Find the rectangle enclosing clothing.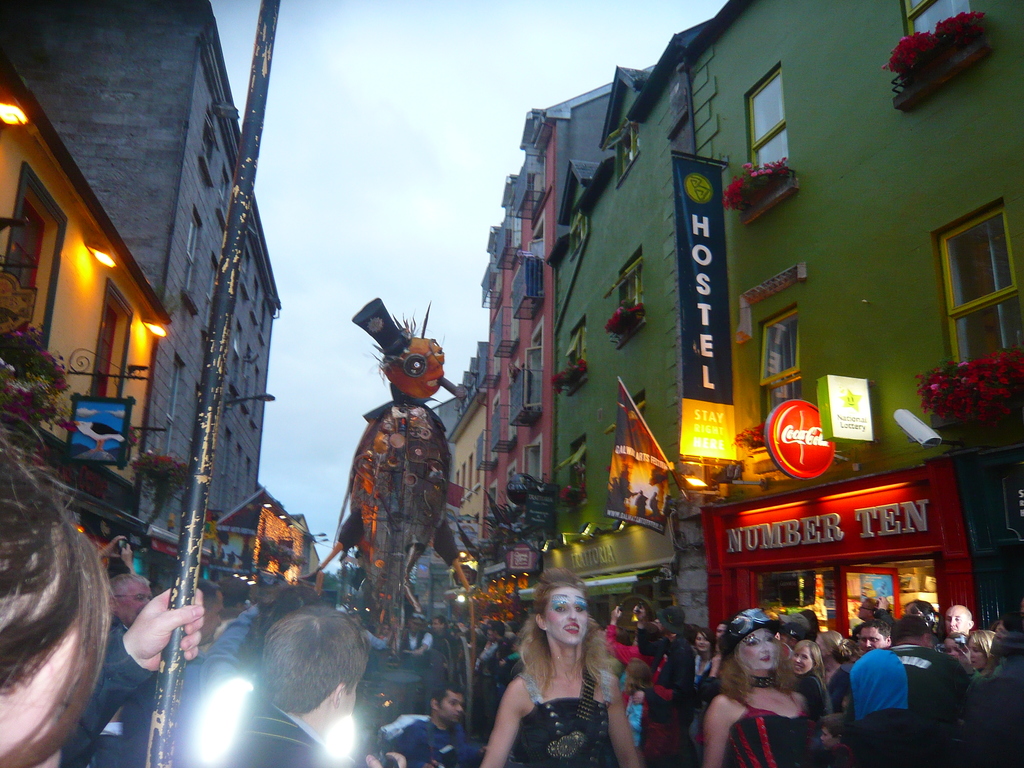
select_region(514, 680, 606, 765).
